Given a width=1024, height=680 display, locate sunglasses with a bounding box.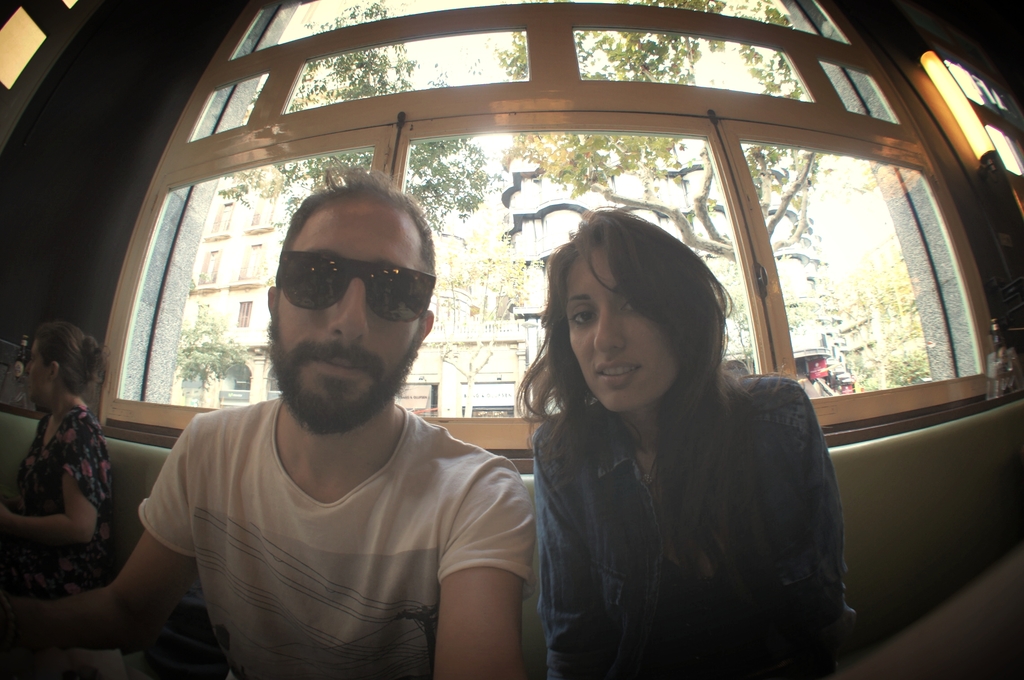
Located: Rect(274, 250, 438, 324).
